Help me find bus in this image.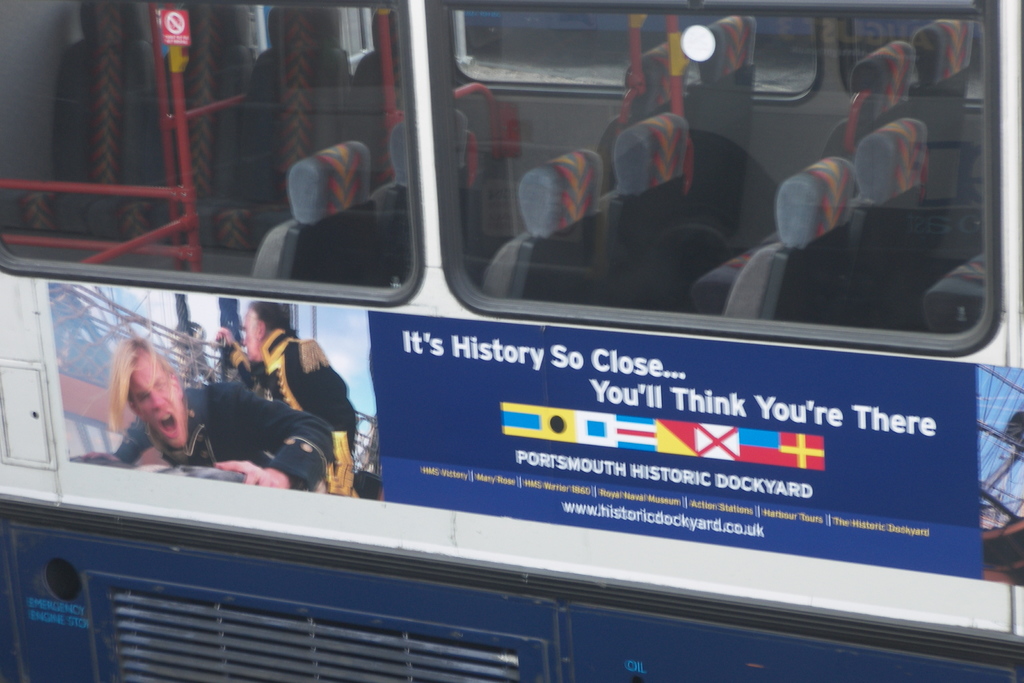
Found it: Rect(0, 0, 1022, 682).
